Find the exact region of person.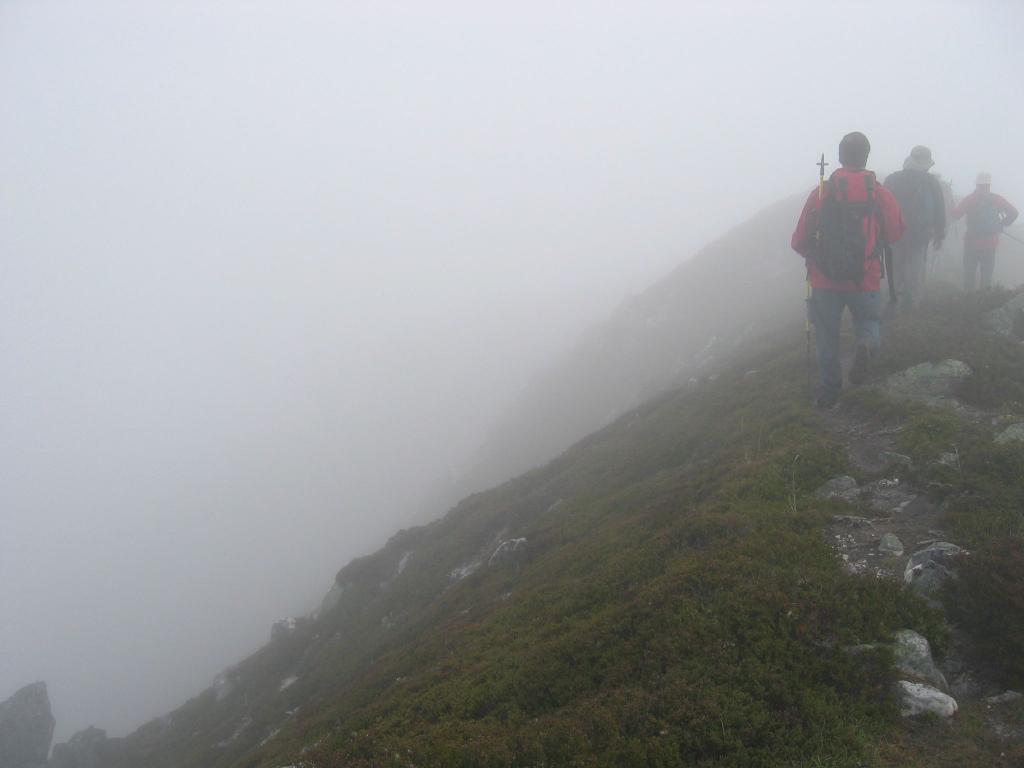
Exact region: <bbox>876, 140, 950, 319</bbox>.
